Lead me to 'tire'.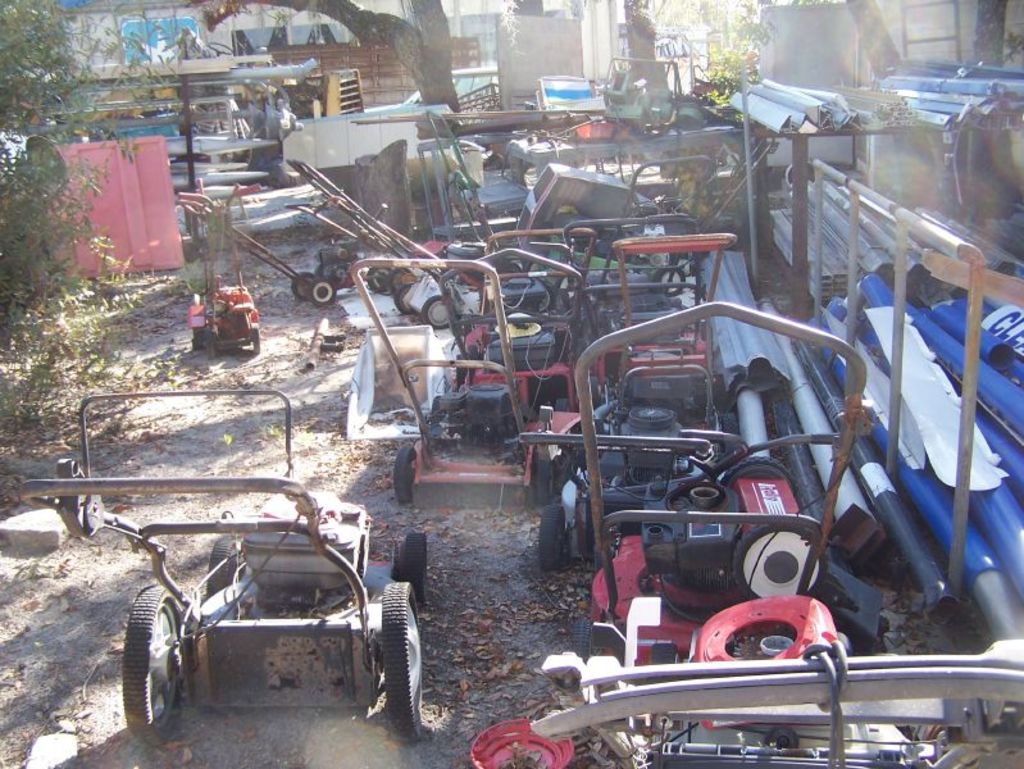
Lead to 573/618/595/661.
